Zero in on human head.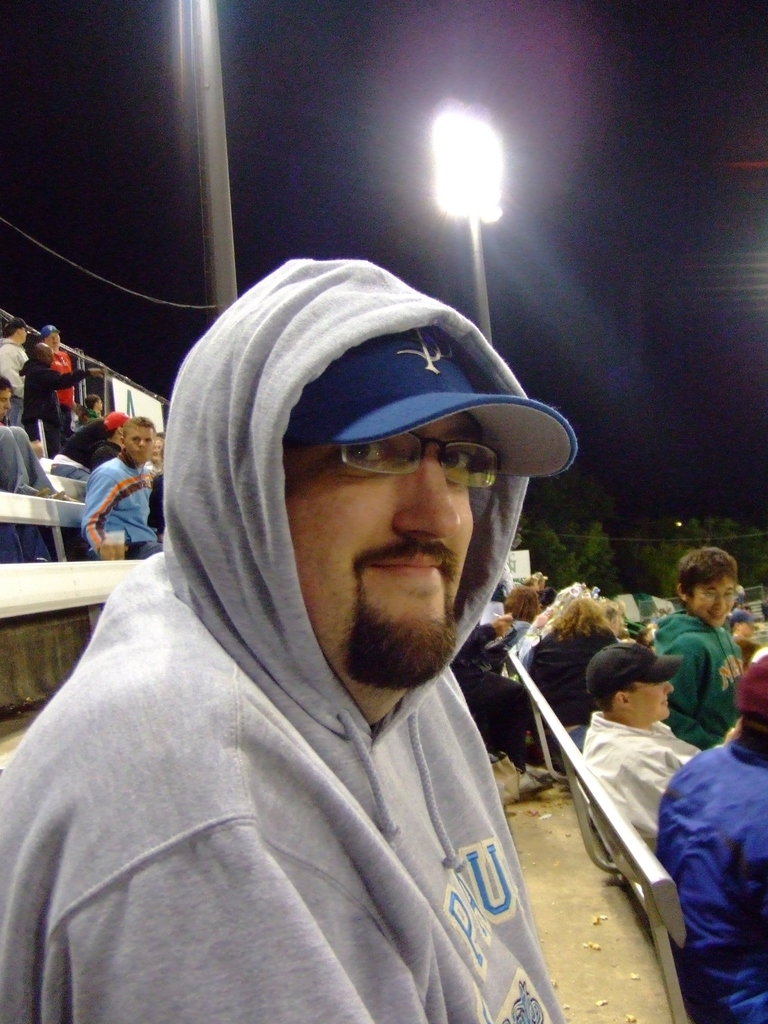
Zeroed in: l=524, t=576, r=536, b=590.
